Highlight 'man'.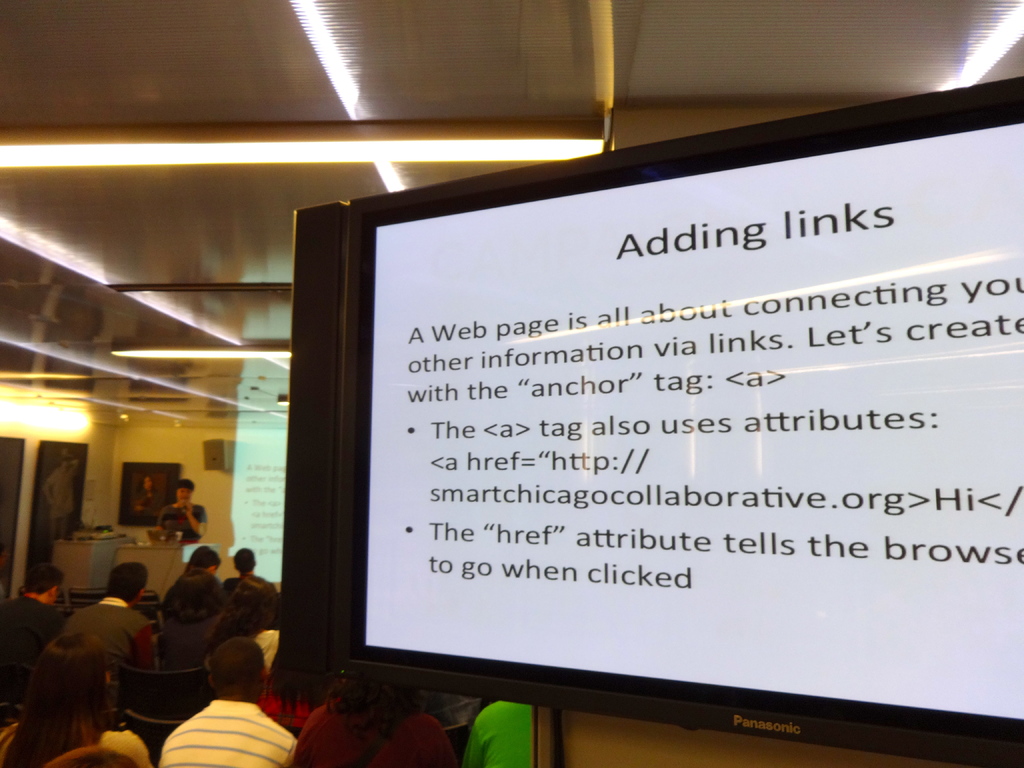
Highlighted region: l=0, t=564, r=66, b=664.
